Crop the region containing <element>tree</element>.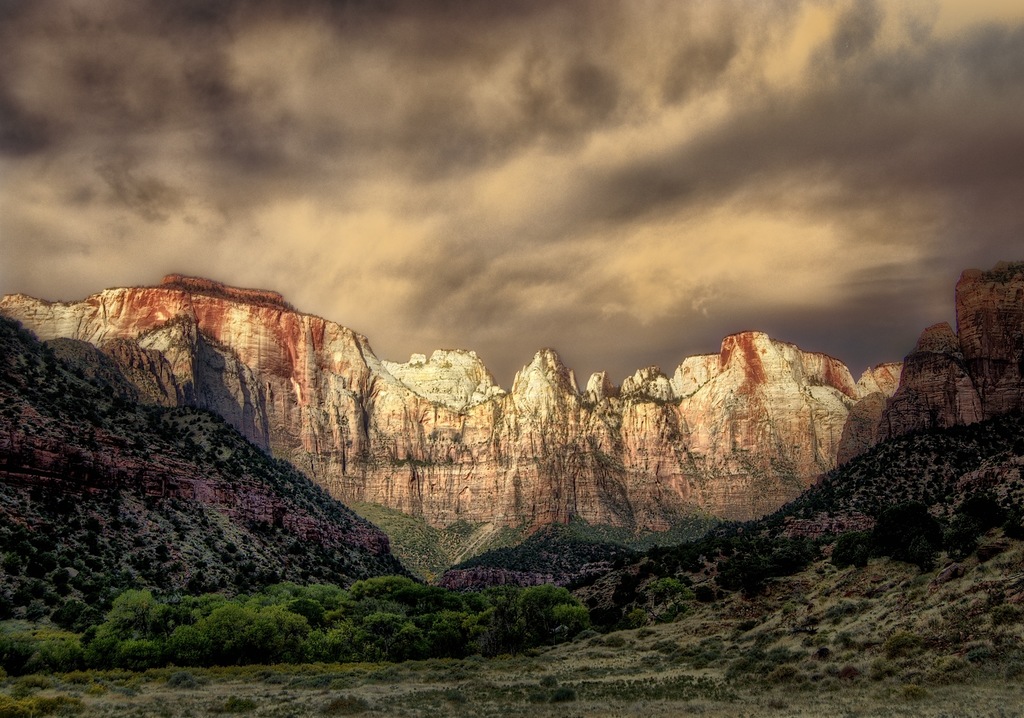
Crop region: (477,602,502,645).
